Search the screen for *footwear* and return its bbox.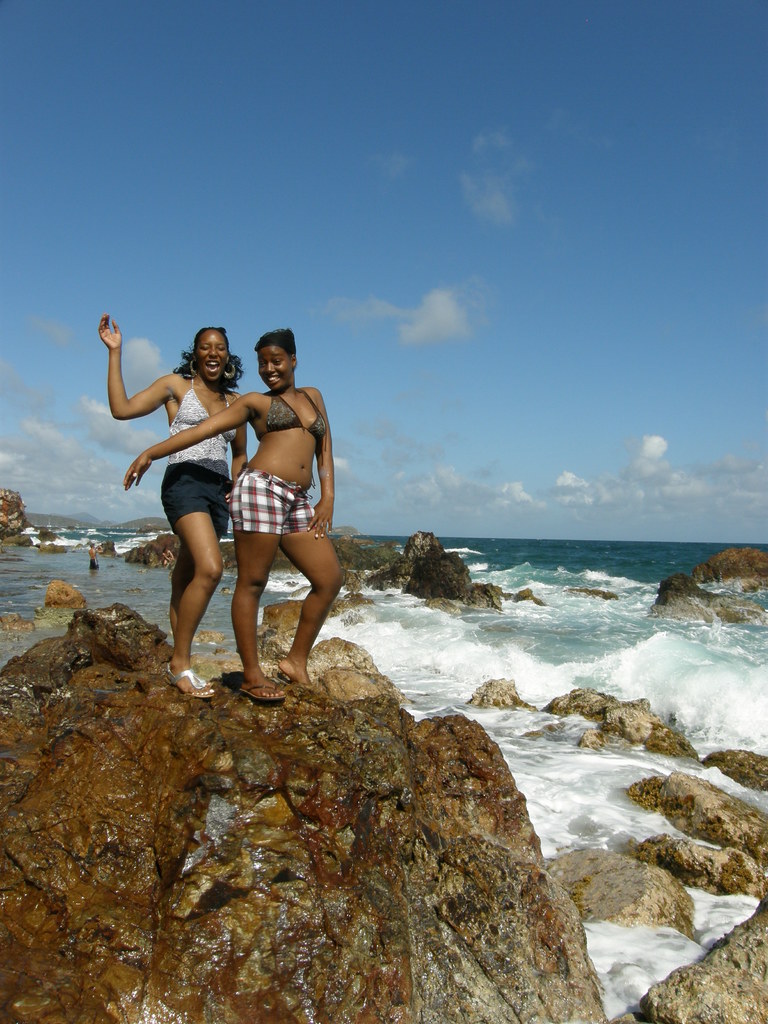
Found: locate(228, 686, 284, 704).
